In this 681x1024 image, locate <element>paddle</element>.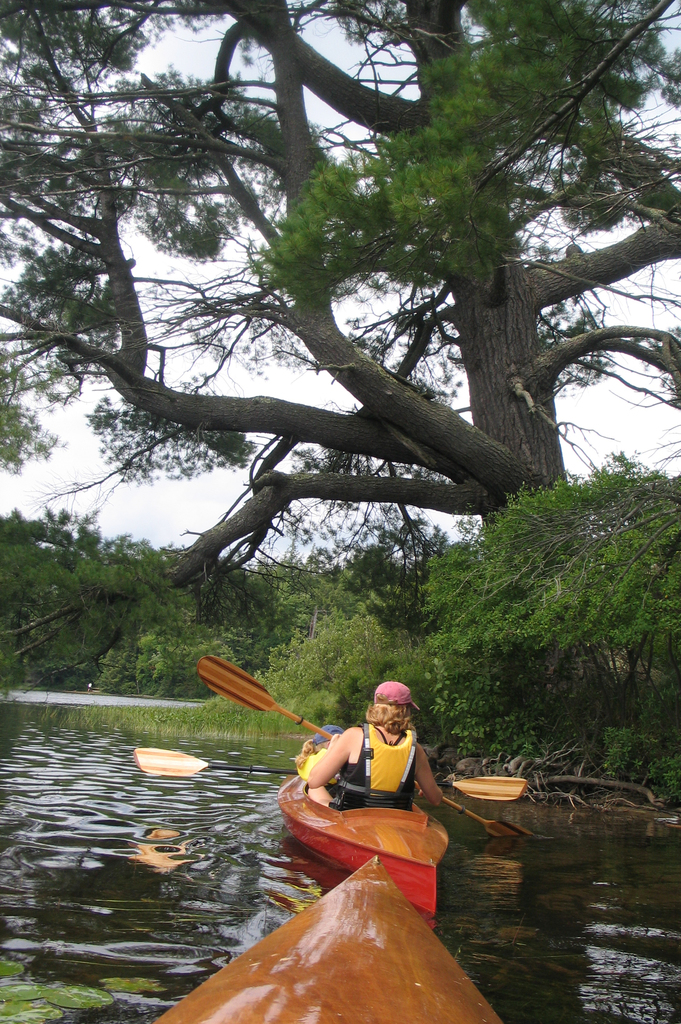
Bounding box: Rect(138, 741, 539, 816).
